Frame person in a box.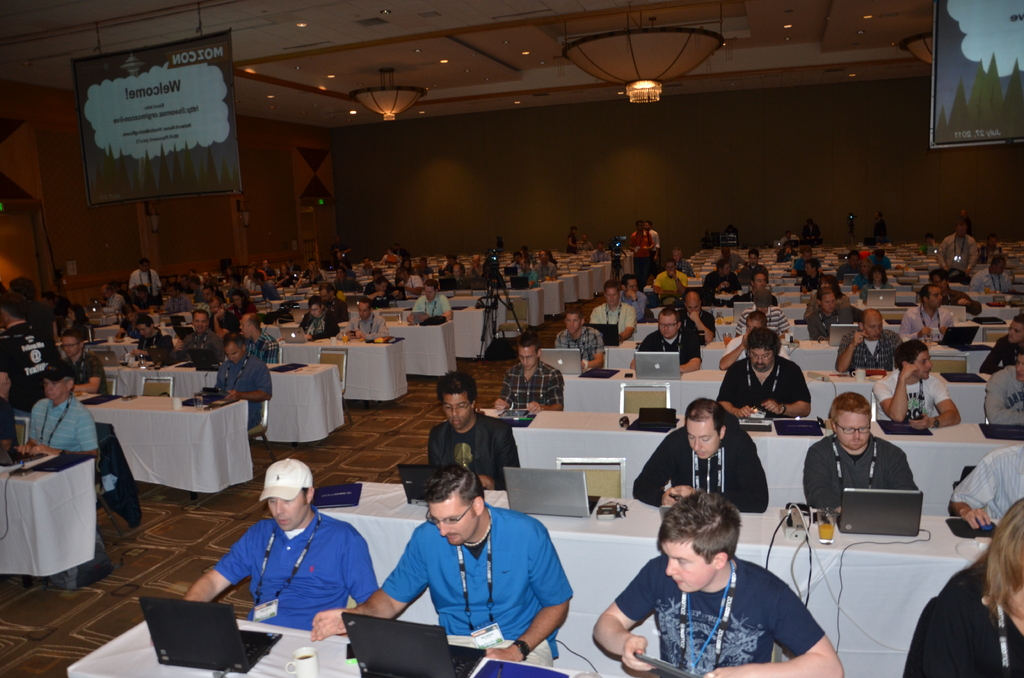
(172,271,188,297).
